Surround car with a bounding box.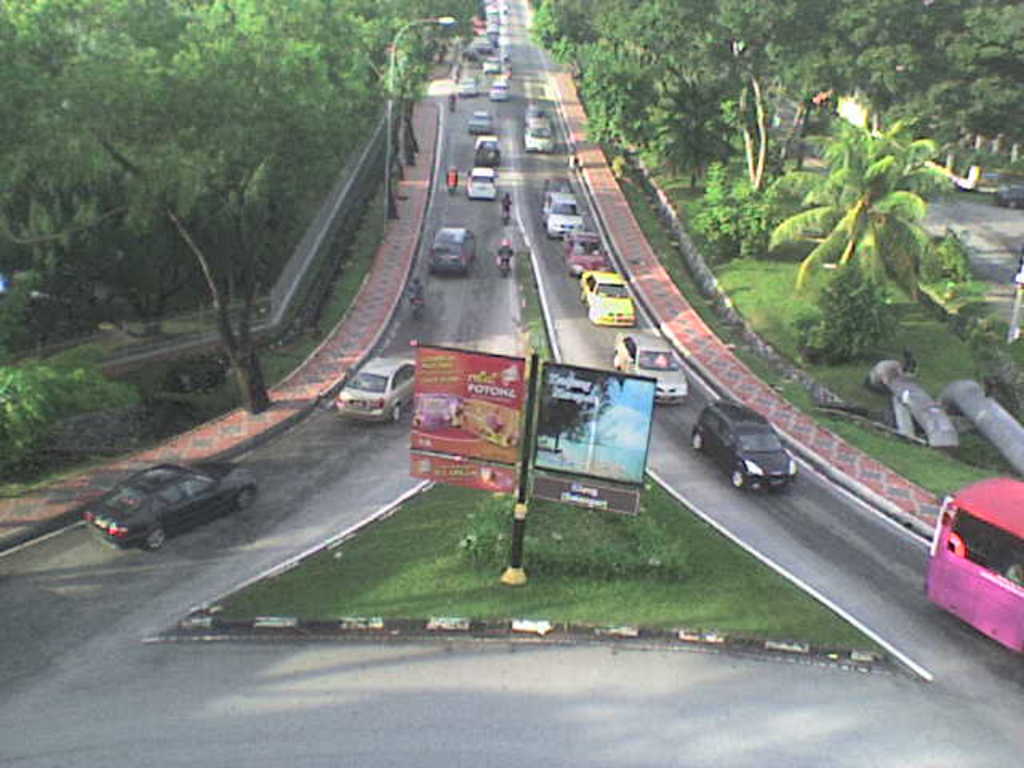
region(469, 110, 493, 131).
